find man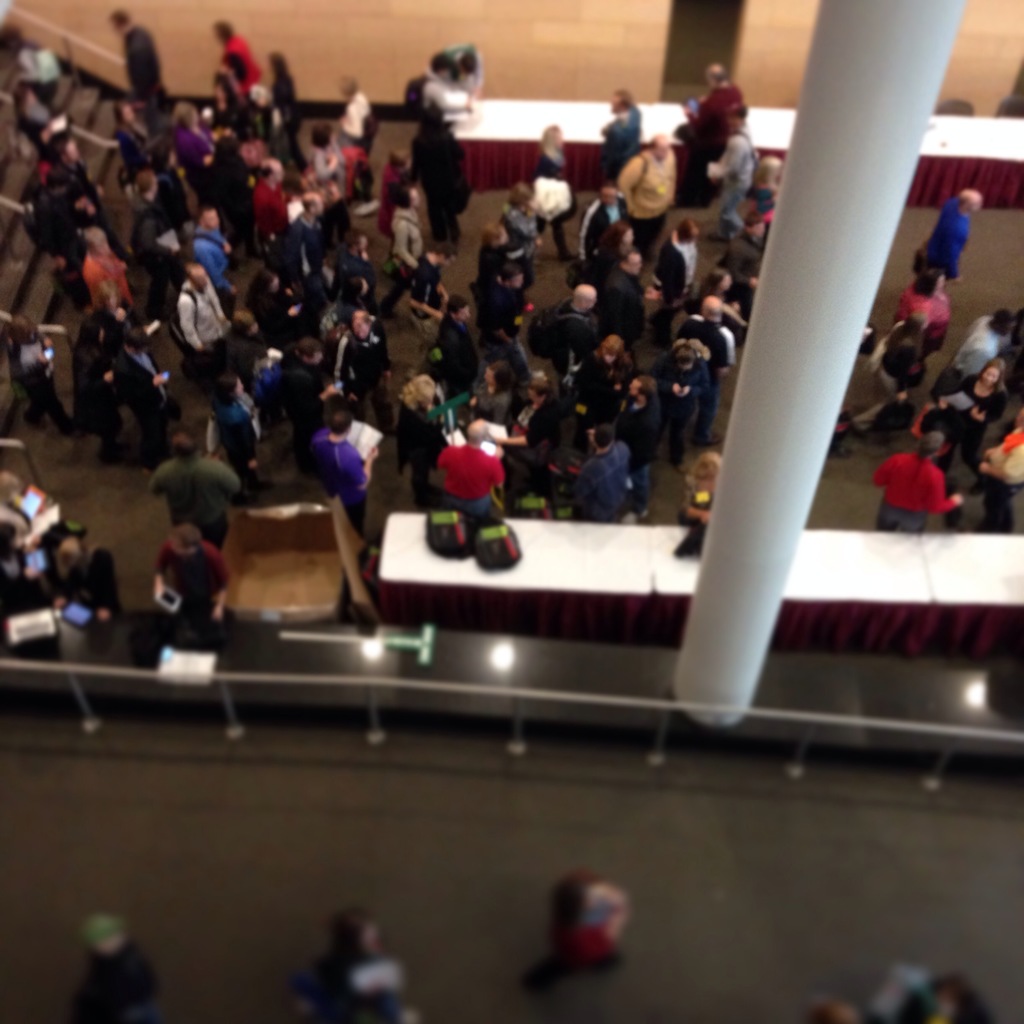
[676,296,727,449]
